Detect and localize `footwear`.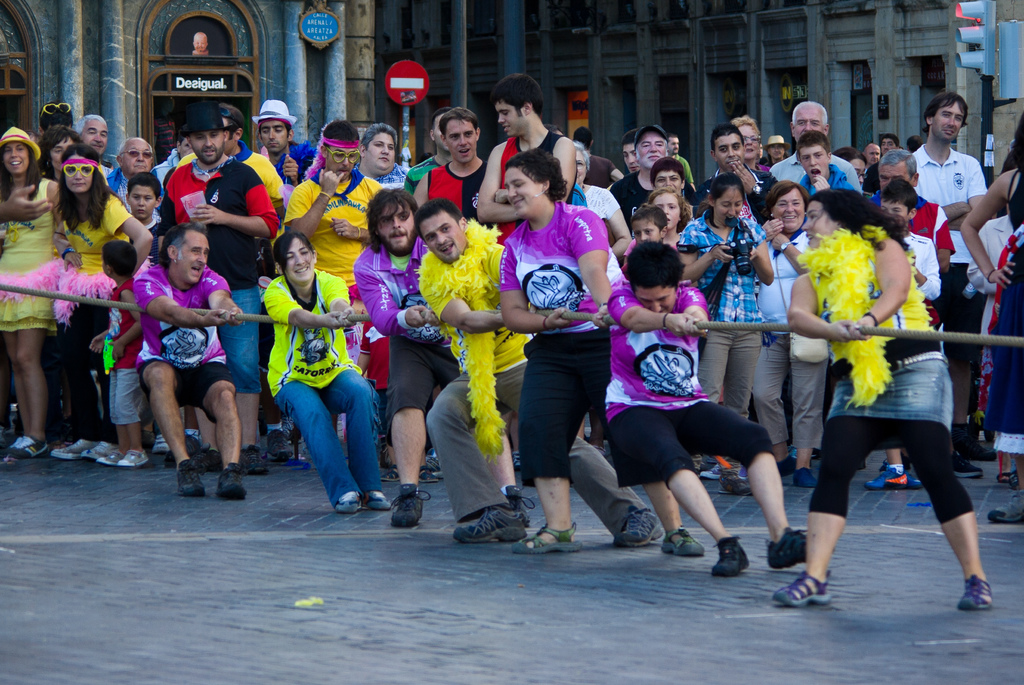
Localized at crop(156, 433, 170, 452).
